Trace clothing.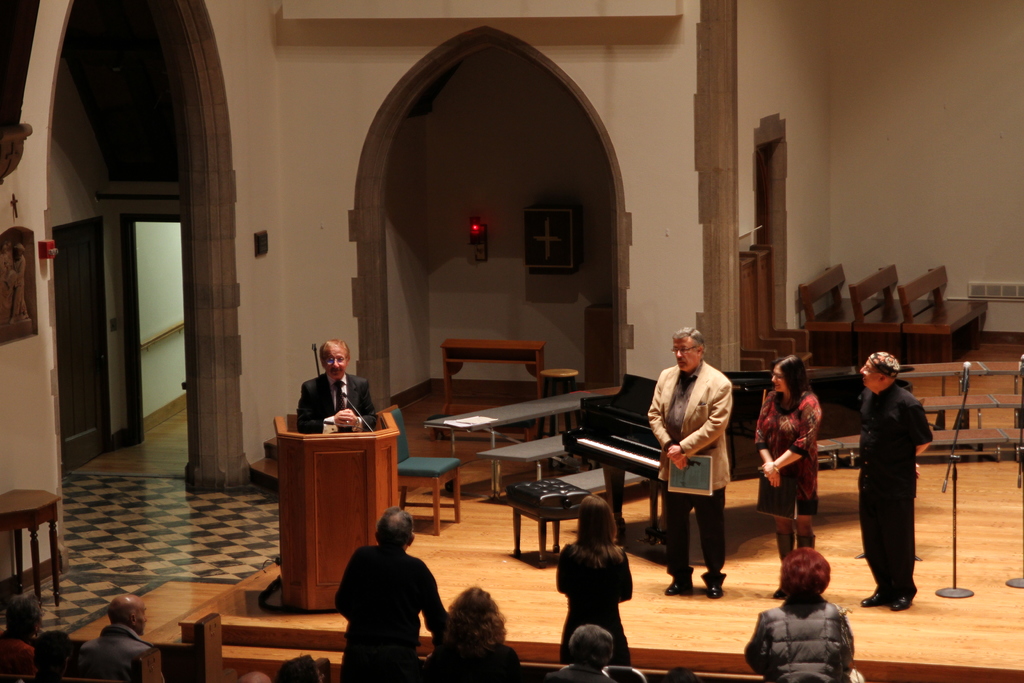
Traced to bbox=(77, 624, 154, 682).
